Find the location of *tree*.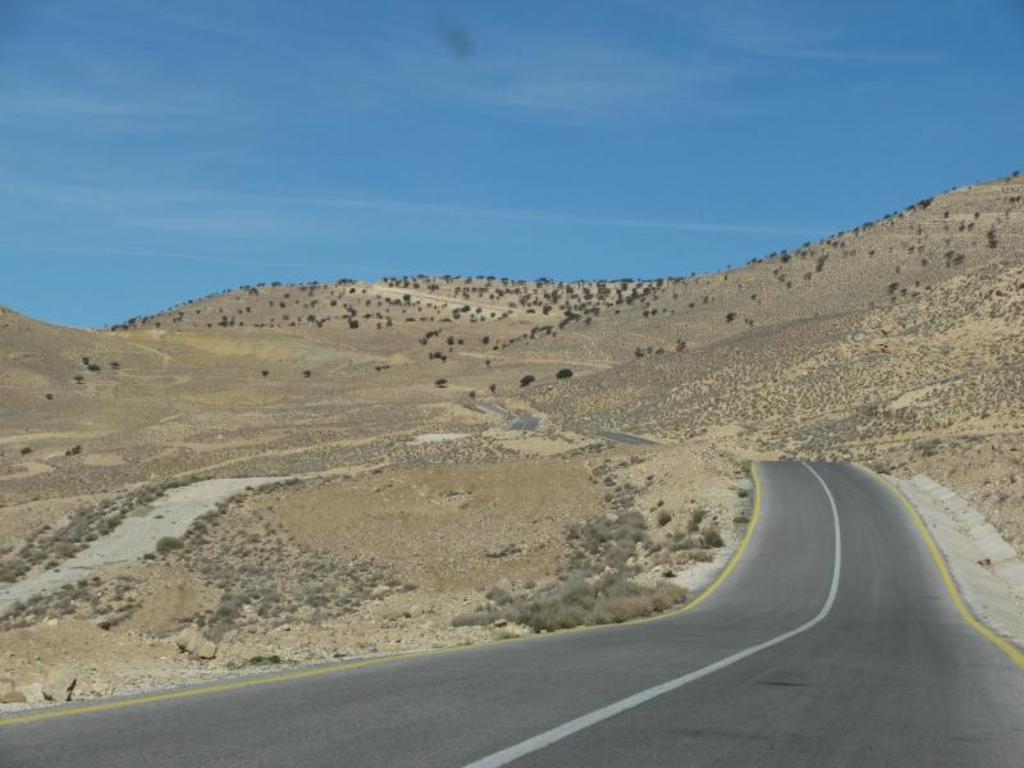
Location: <box>492,381,498,393</box>.
